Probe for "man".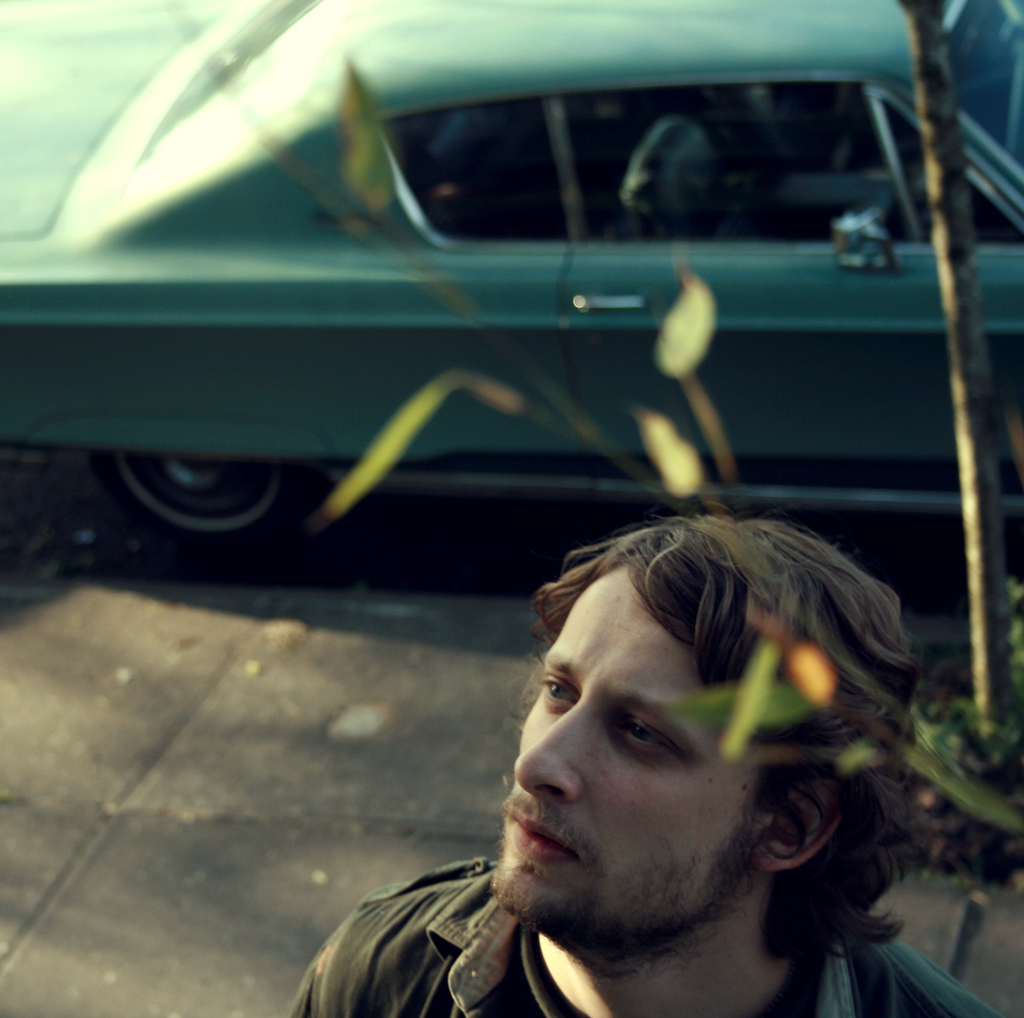
Probe result: [280,483,971,1017].
